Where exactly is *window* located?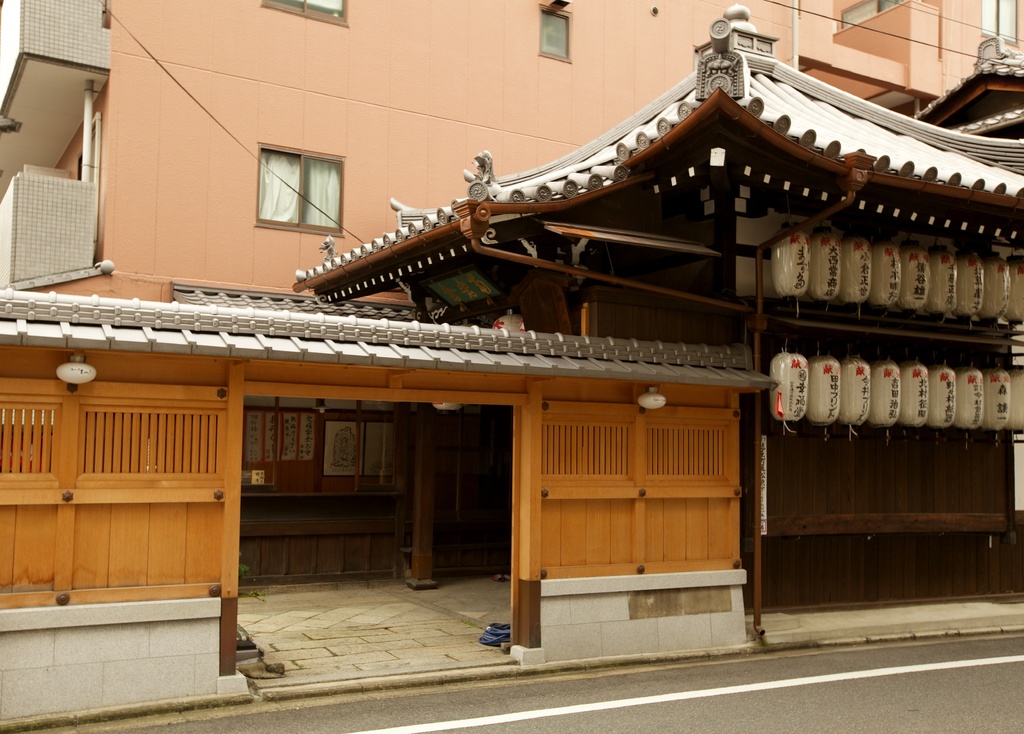
Its bounding box is region(268, 0, 350, 20).
